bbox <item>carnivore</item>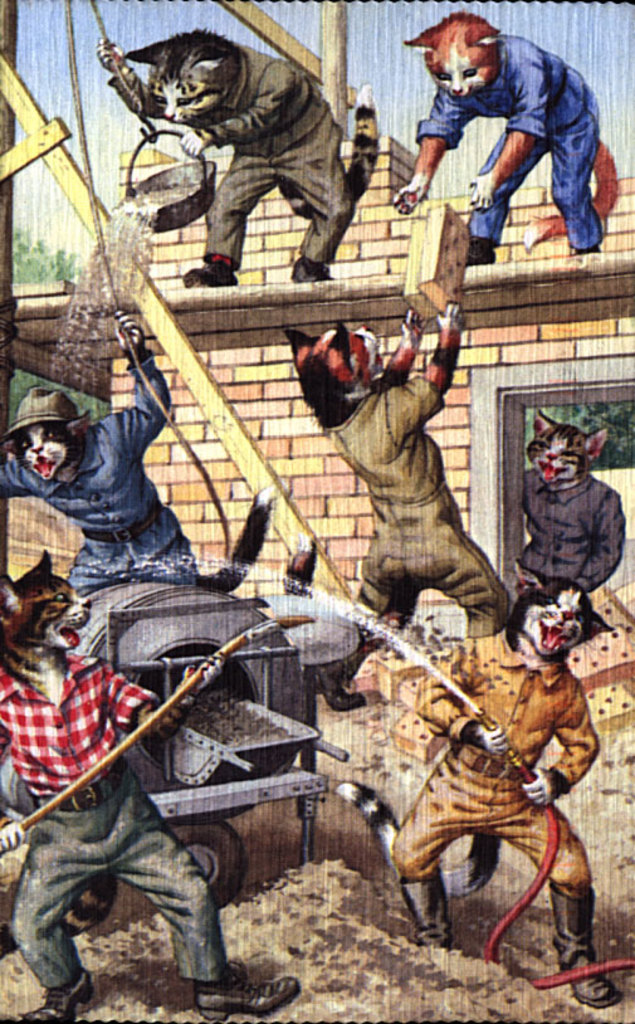
x1=521, y1=411, x2=634, y2=601
